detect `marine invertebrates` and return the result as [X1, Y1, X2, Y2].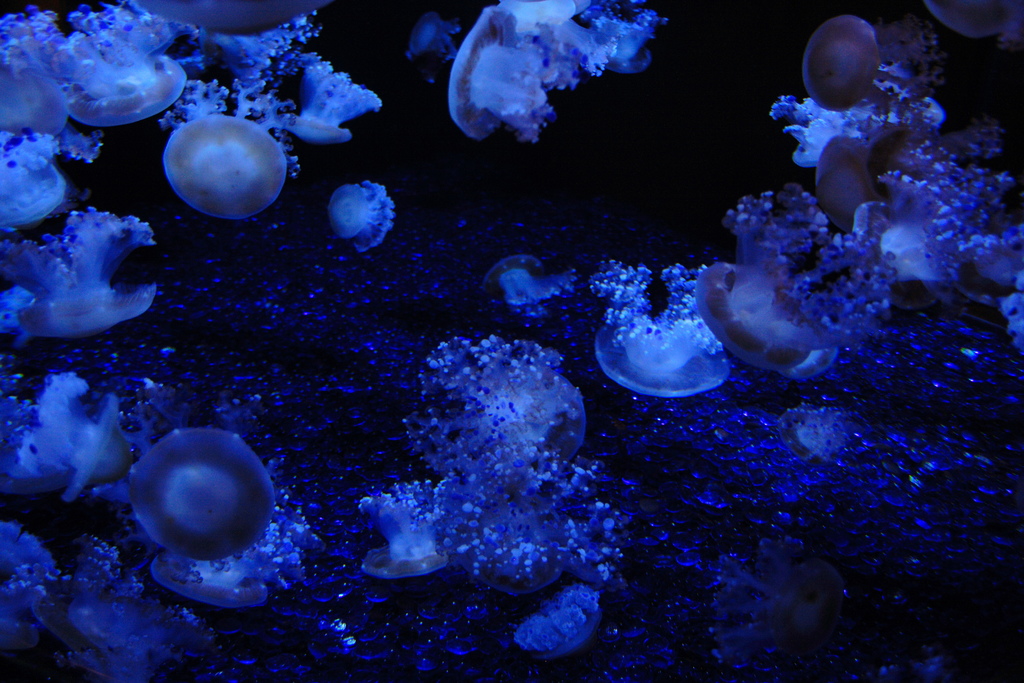
[0, 122, 89, 251].
